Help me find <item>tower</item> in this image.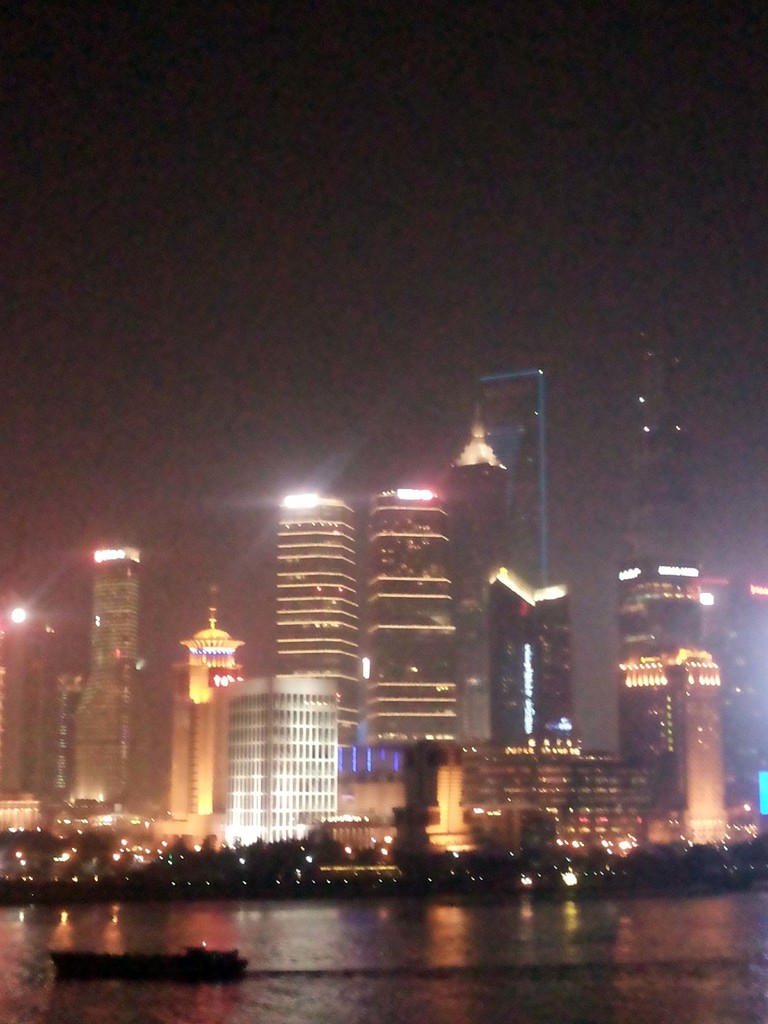
Found it: bbox=(436, 405, 516, 755).
